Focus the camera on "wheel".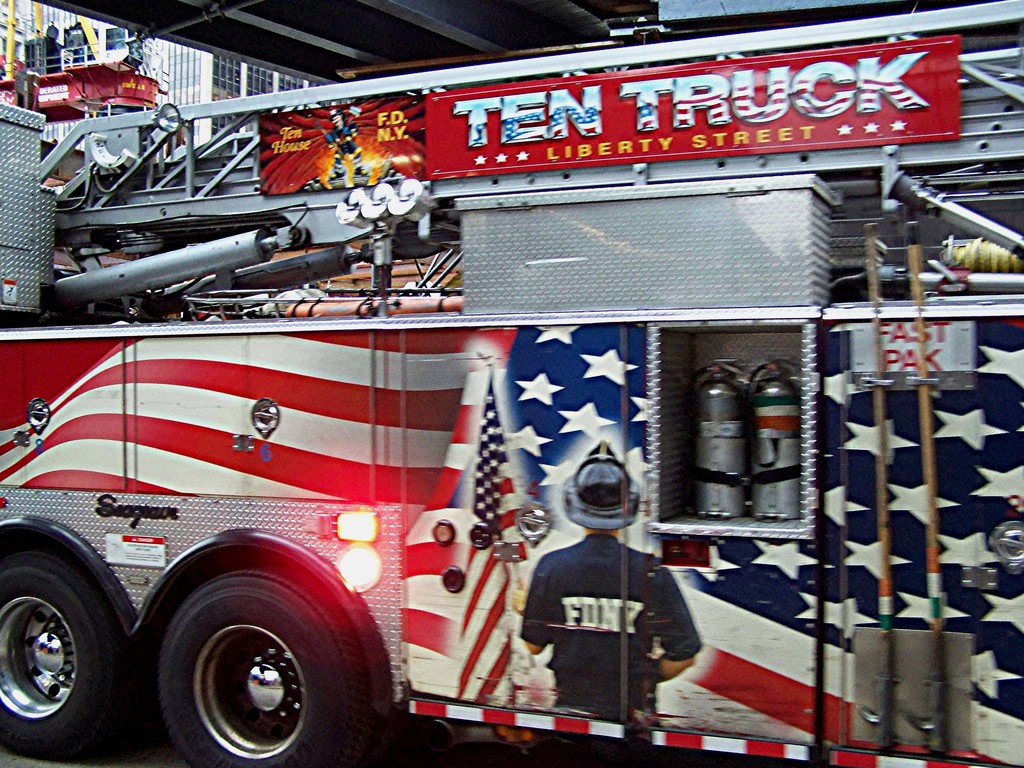
Focus region: (143, 575, 349, 757).
